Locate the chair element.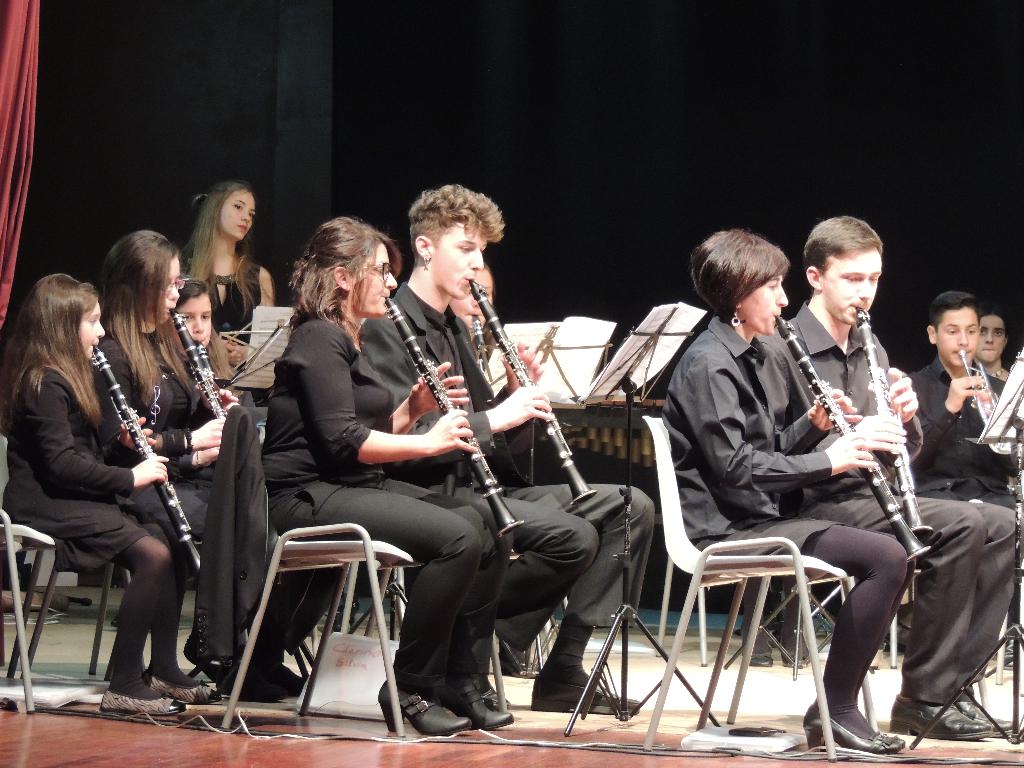
Element bbox: 0 434 133 717.
